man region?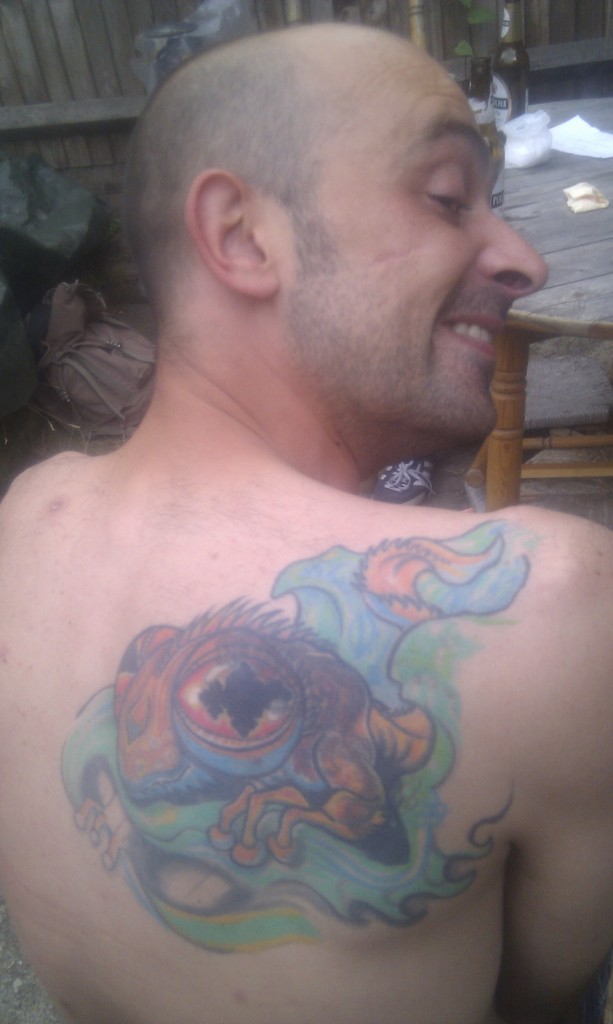
0, 20, 612, 1023
